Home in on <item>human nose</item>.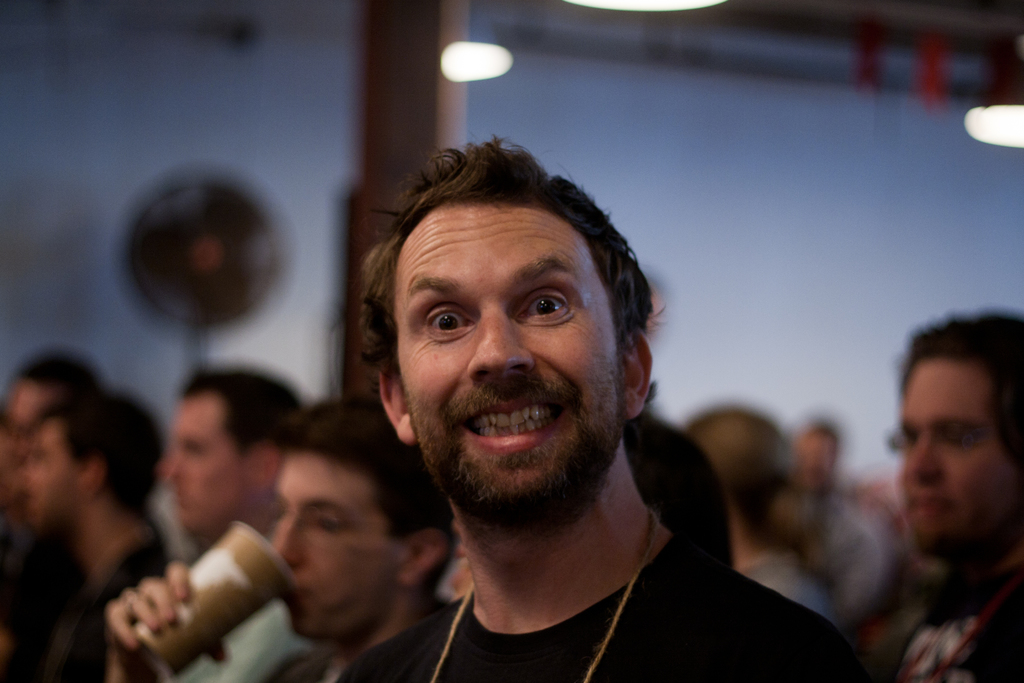
Homed in at {"left": 275, "top": 514, "right": 301, "bottom": 563}.
